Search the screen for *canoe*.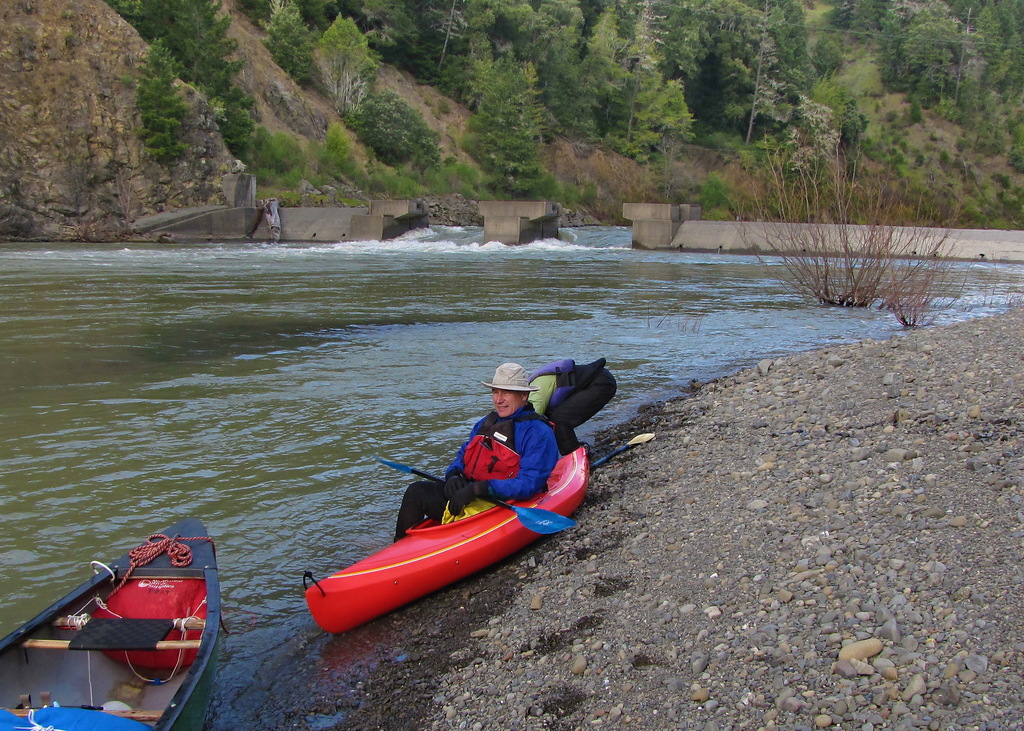
Found at (0,515,221,730).
